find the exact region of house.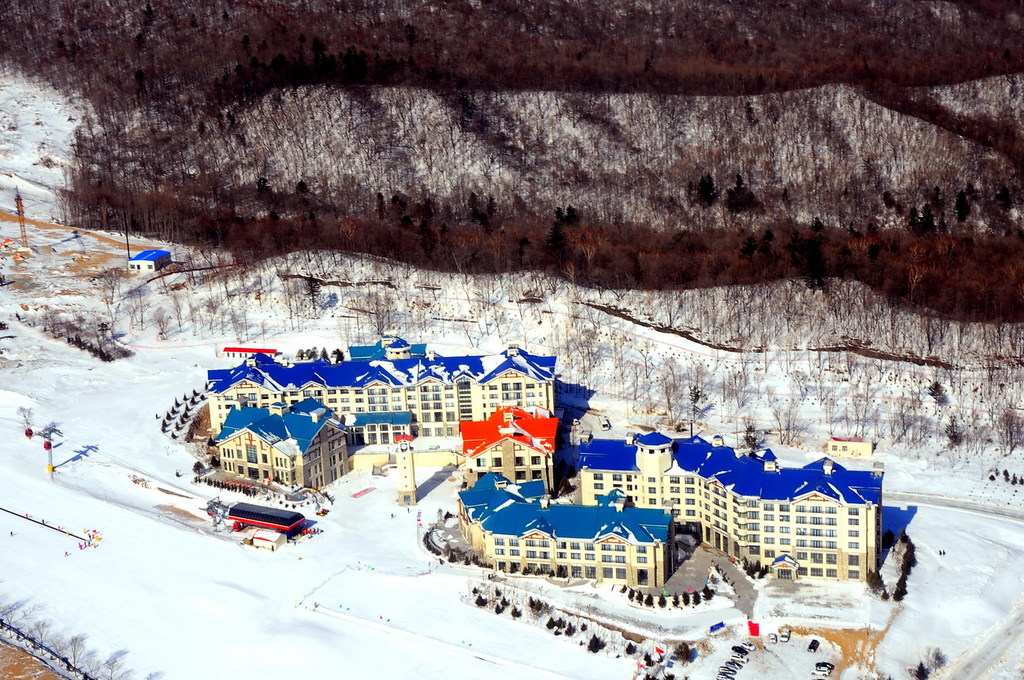
Exact region: rect(552, 416, 888, 592).
